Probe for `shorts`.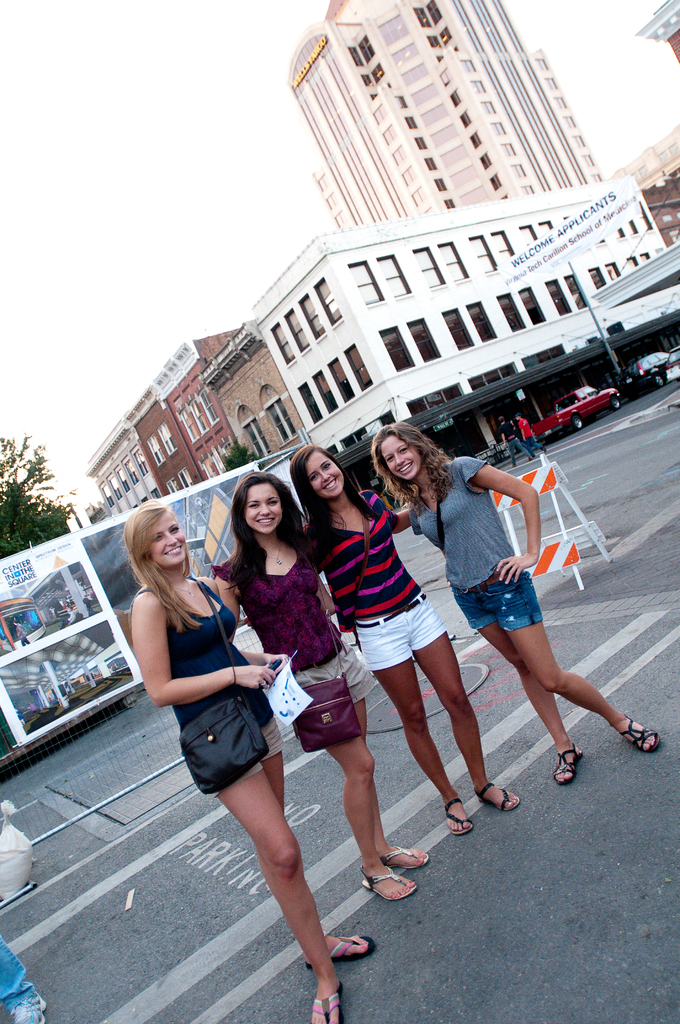
Probe result: [283, 652, 380, 704].
